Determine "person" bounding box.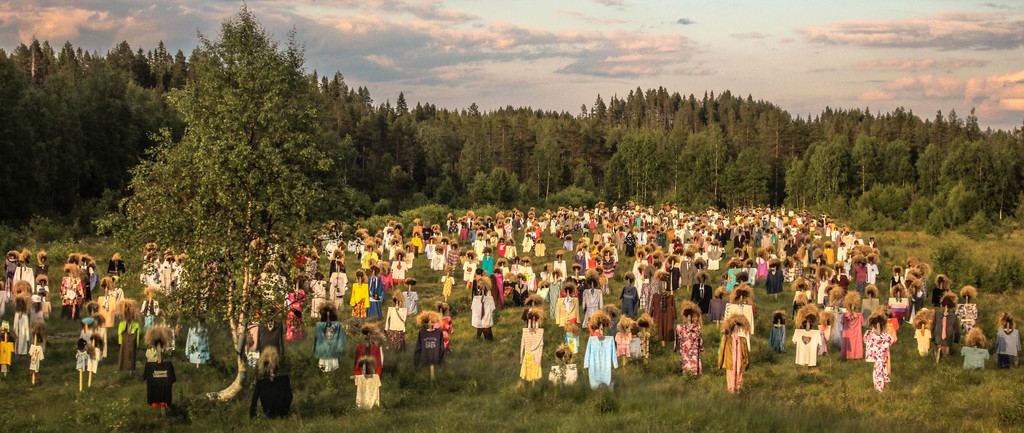
Determined: <bbox>140, 323, 174, 421</bbox>.
